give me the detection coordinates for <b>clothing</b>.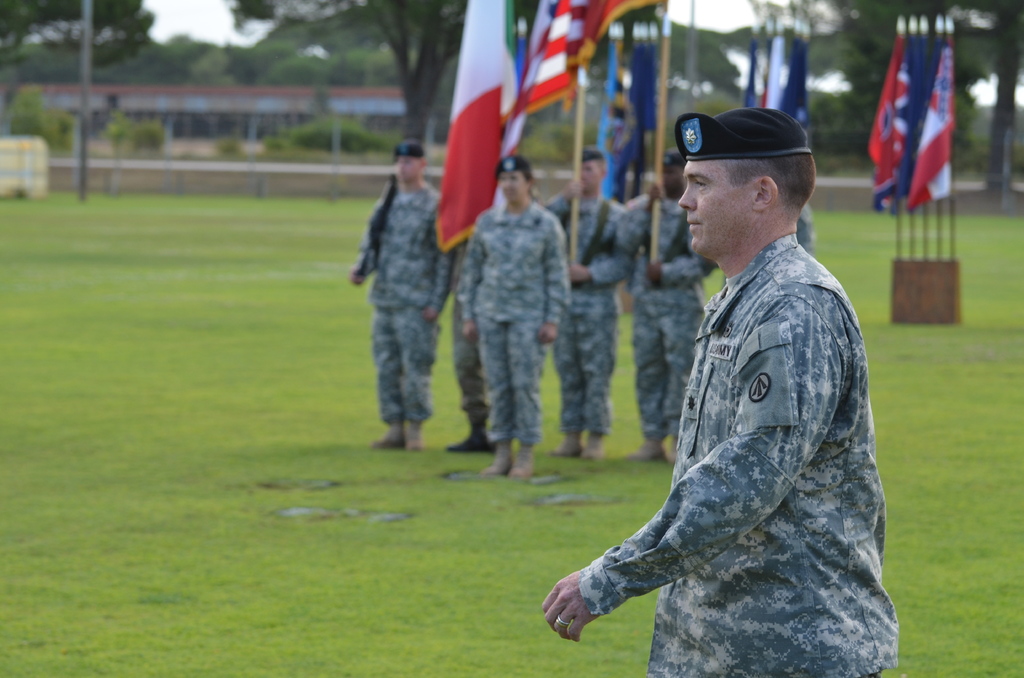
box=[538, 201, 882, 651].
